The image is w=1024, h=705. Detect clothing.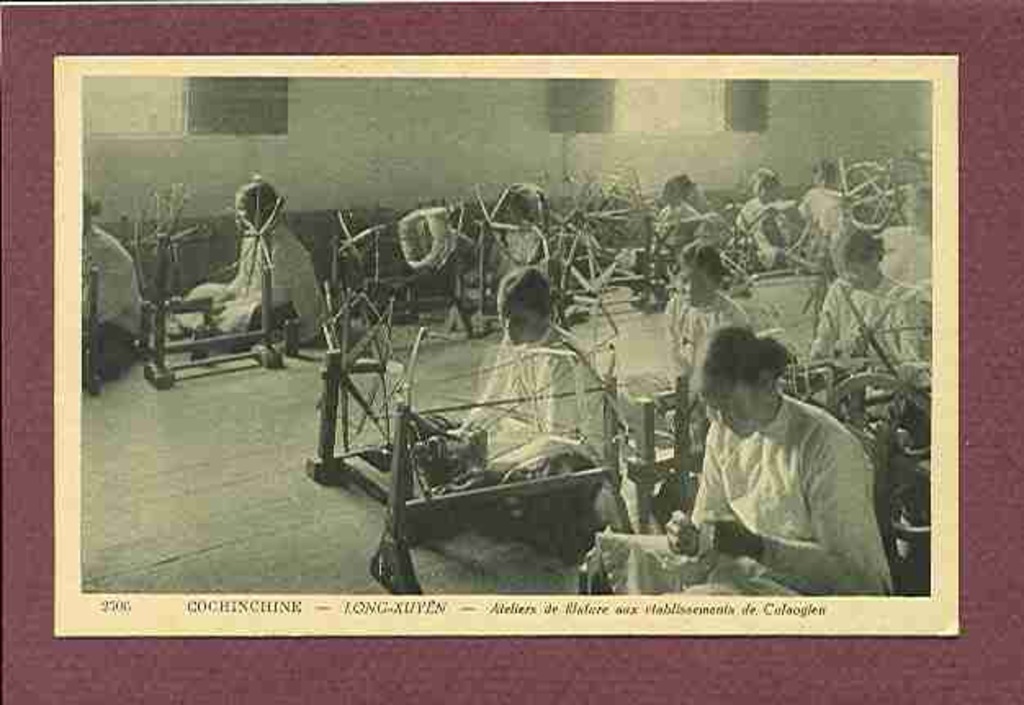
Detection: left=816, top=193, right=859, bottom=273.
